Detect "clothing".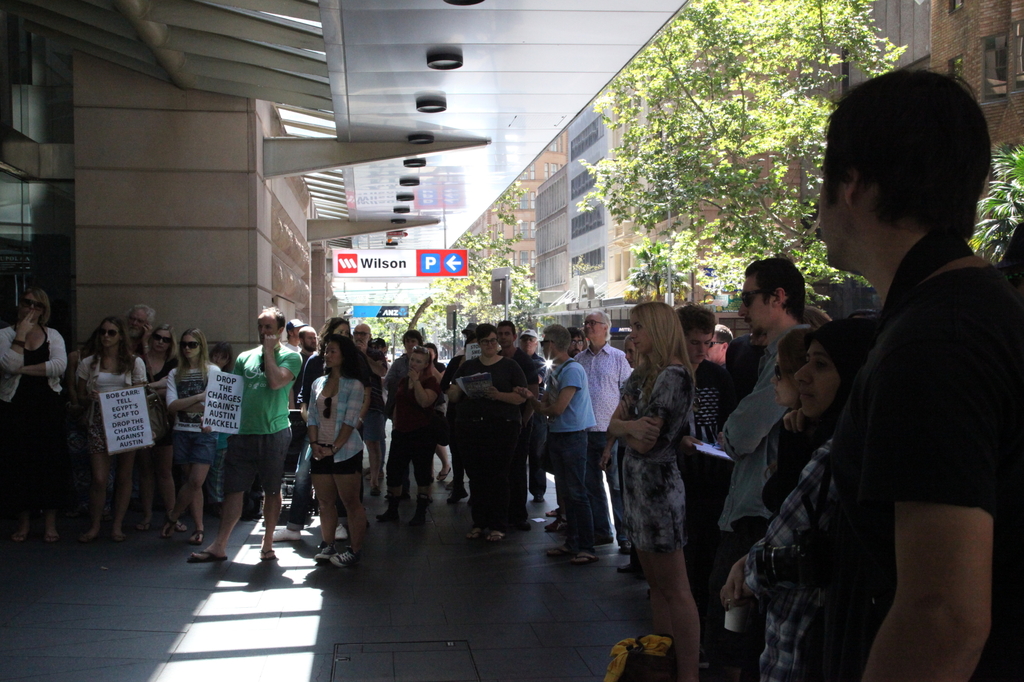
Detected at rect(801, 245, 1008, 681).
